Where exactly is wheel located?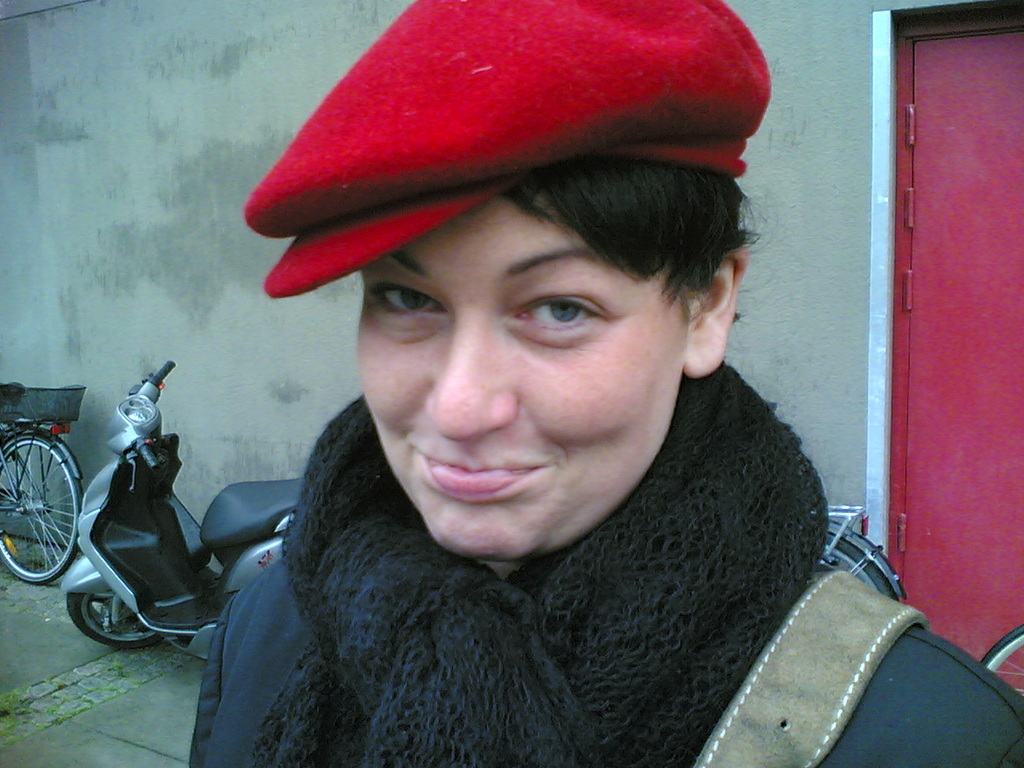
Its bounding box is {"x1": 7, "y1": 434, "x2": 78, "y2": 588}.
